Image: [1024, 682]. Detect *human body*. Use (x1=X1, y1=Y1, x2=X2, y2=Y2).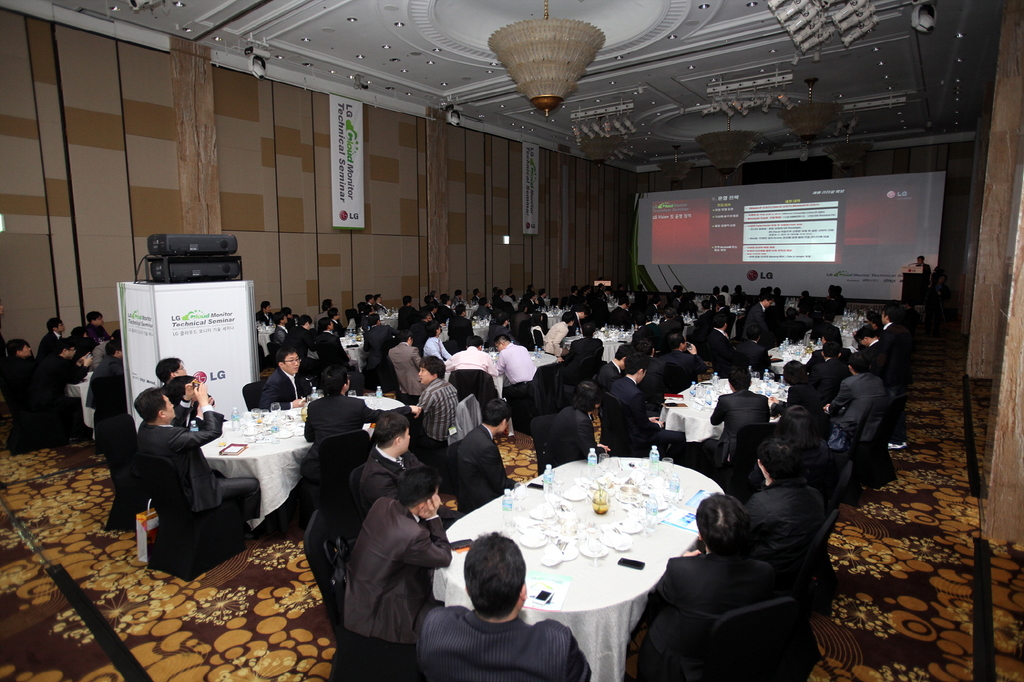
(x1=394, y1=329, x2=424, y2=393).
